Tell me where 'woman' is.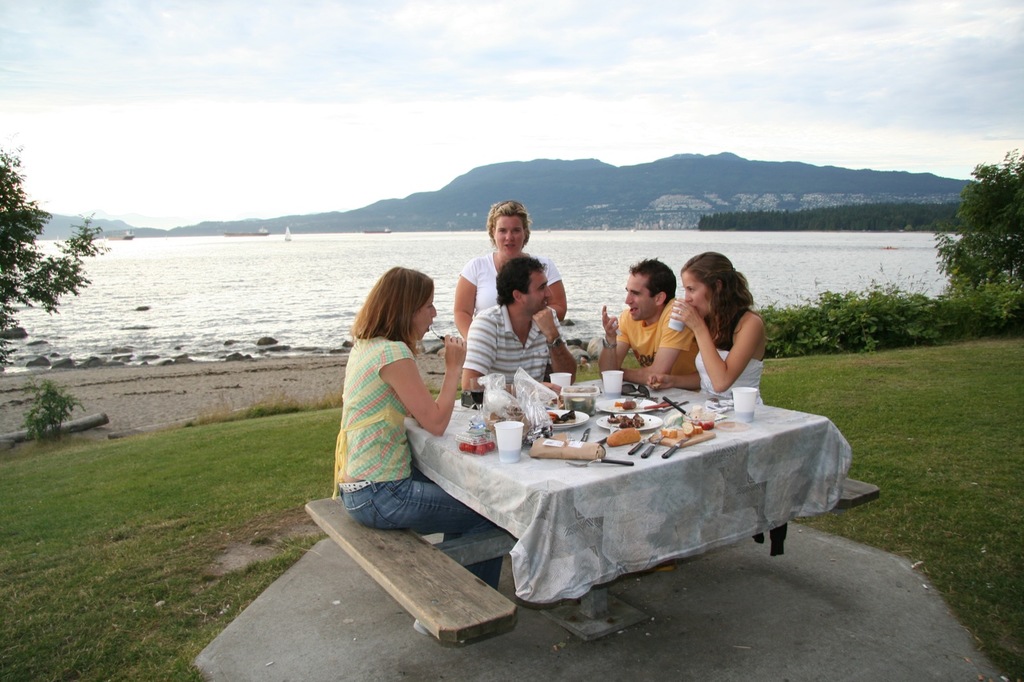
'woman' is at (left=330, top=266, right=504, bottom=582).
